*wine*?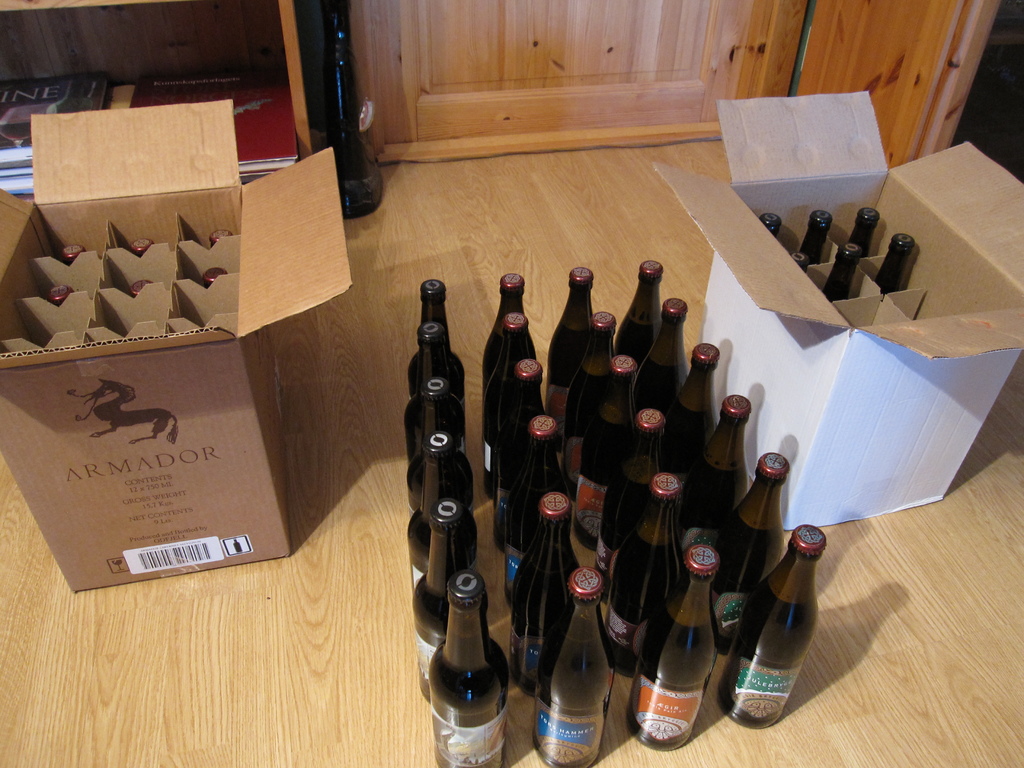
BBox(563, 310, 621, 484)
